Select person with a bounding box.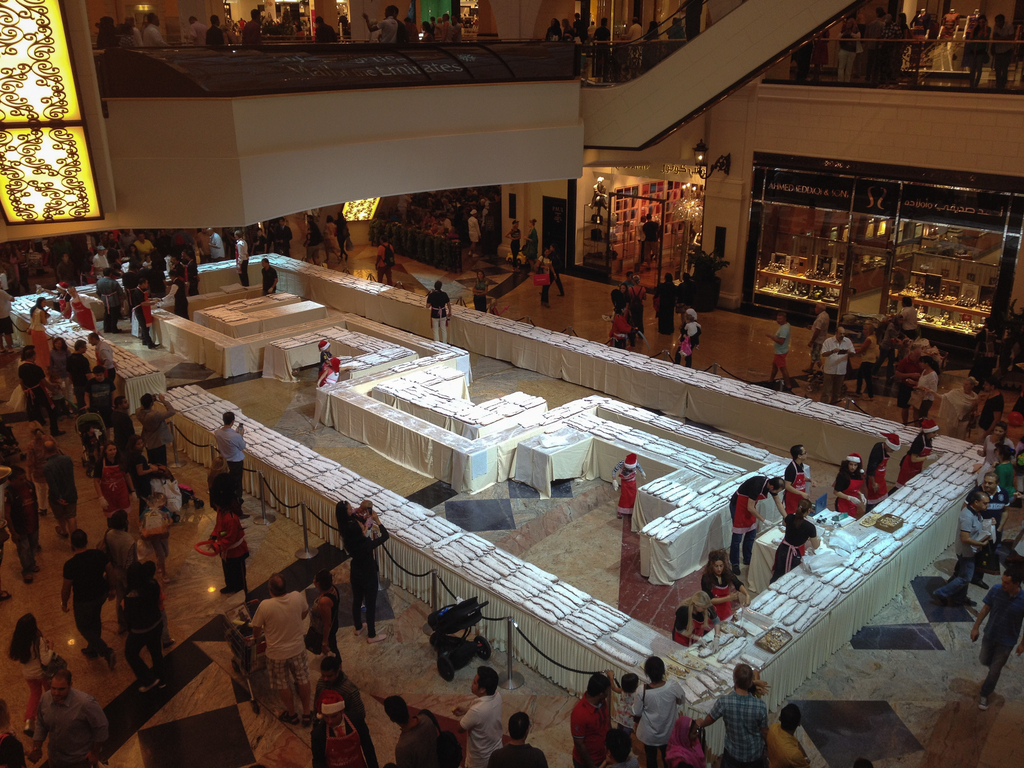
bbox=[831, 452, 865, 519].
